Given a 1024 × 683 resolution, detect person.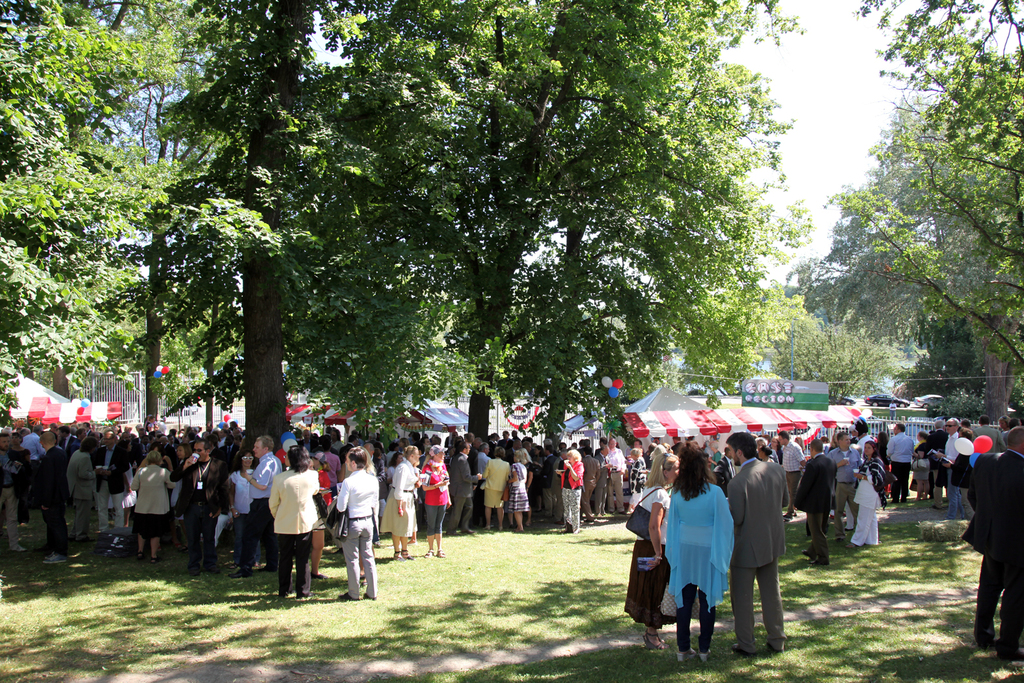
locate(498, 428, 511, 449).
